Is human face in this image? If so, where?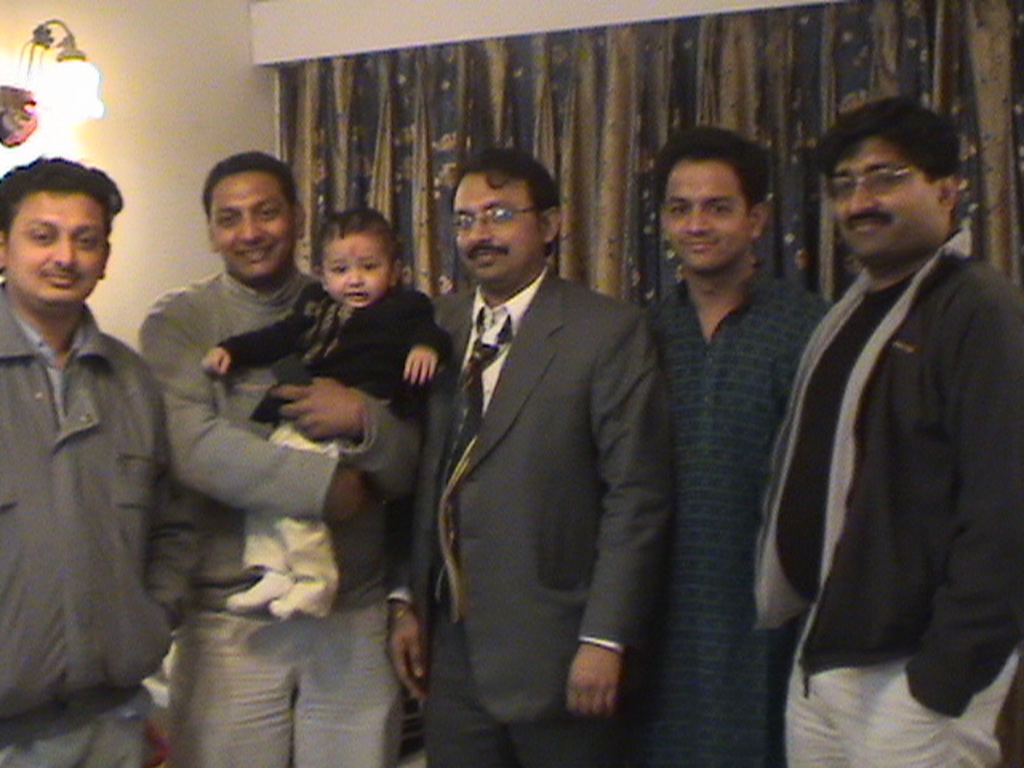
Yes, at x1=827 y1=136 x2=939 y2=258.
